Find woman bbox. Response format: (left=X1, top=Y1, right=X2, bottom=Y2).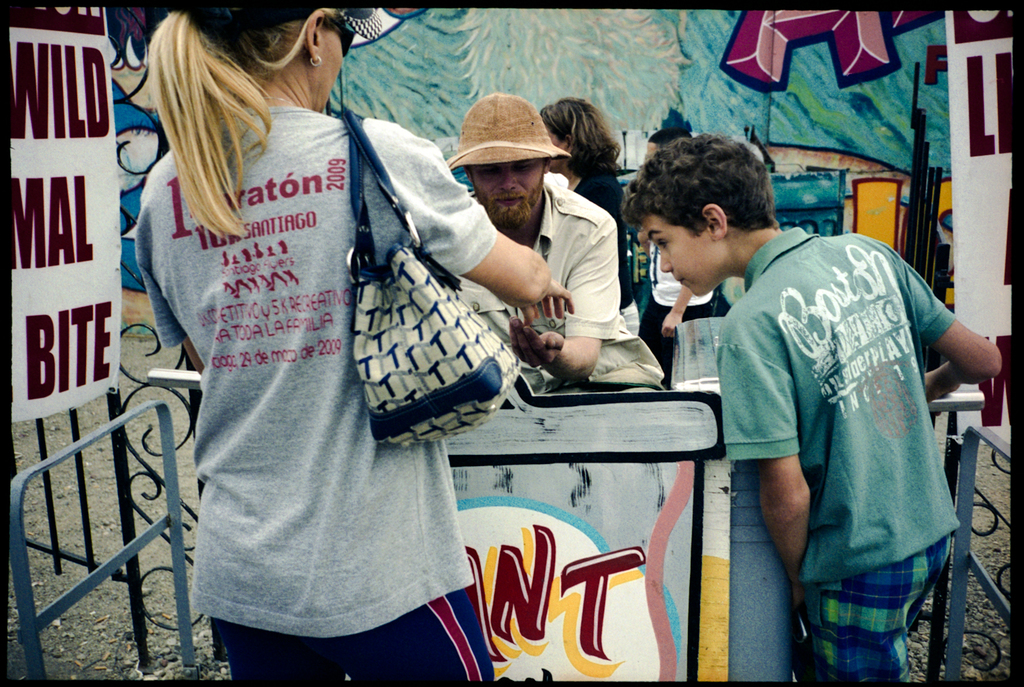
(left=137, top=23, right=627, bottom=662).
